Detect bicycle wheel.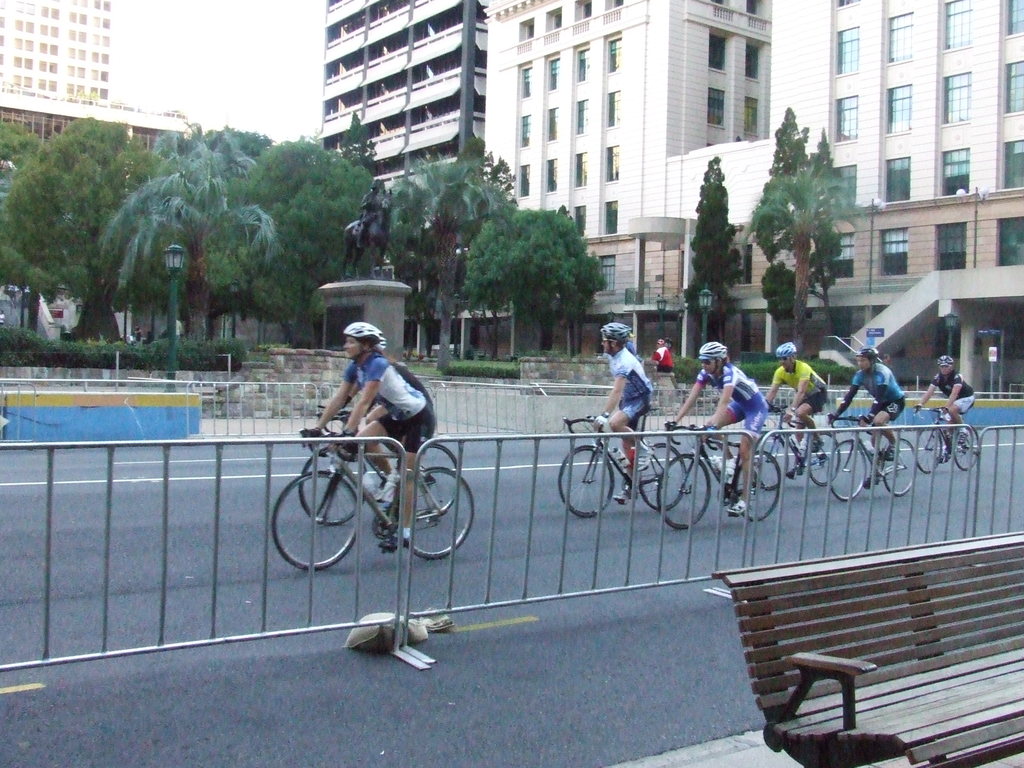
Detected at [left=556, top=443, right=619, bottom=521].
